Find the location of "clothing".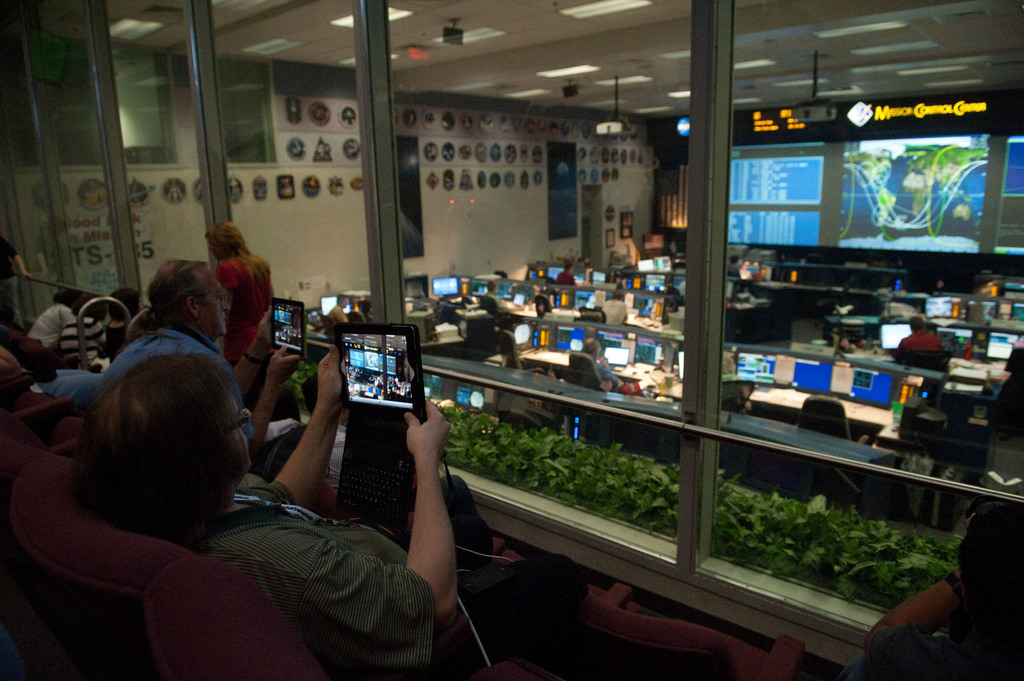
Location: {"x1": 204, "y1": 236, "x2": 271, "y2": 349}.
